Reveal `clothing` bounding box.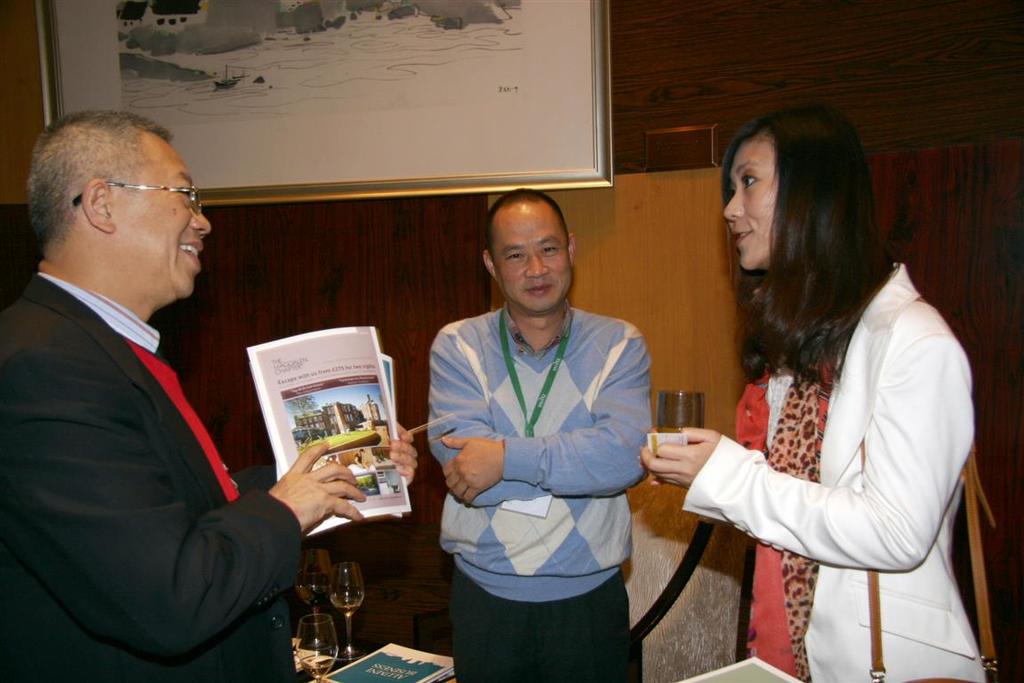
Revealed: <box>675,216,979,644</box>.
